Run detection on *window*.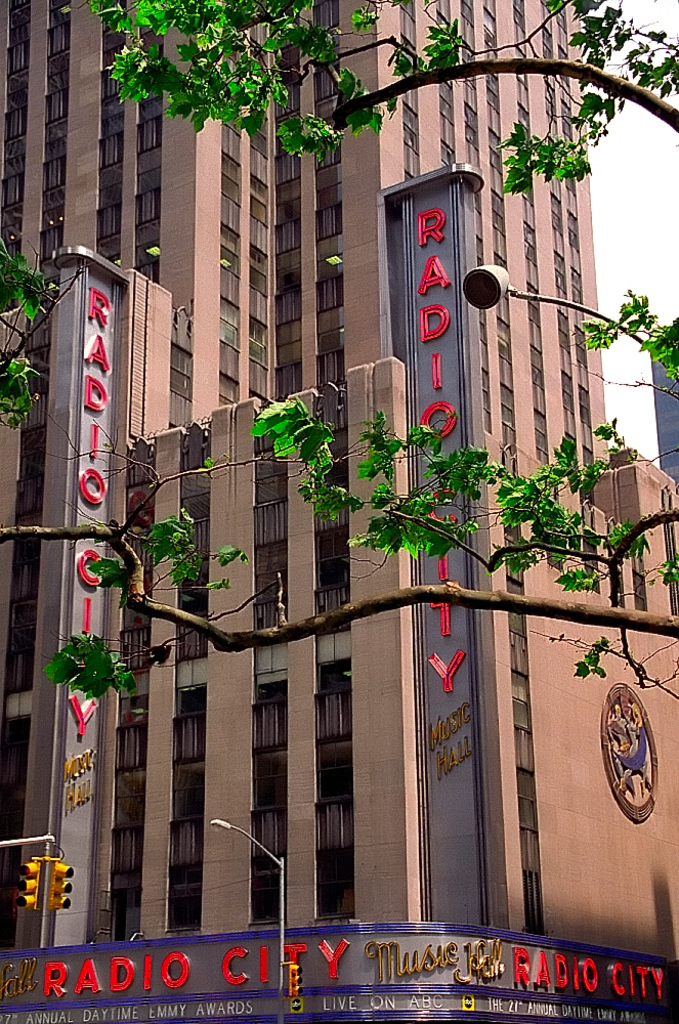
Result: 139 187 164 225.
